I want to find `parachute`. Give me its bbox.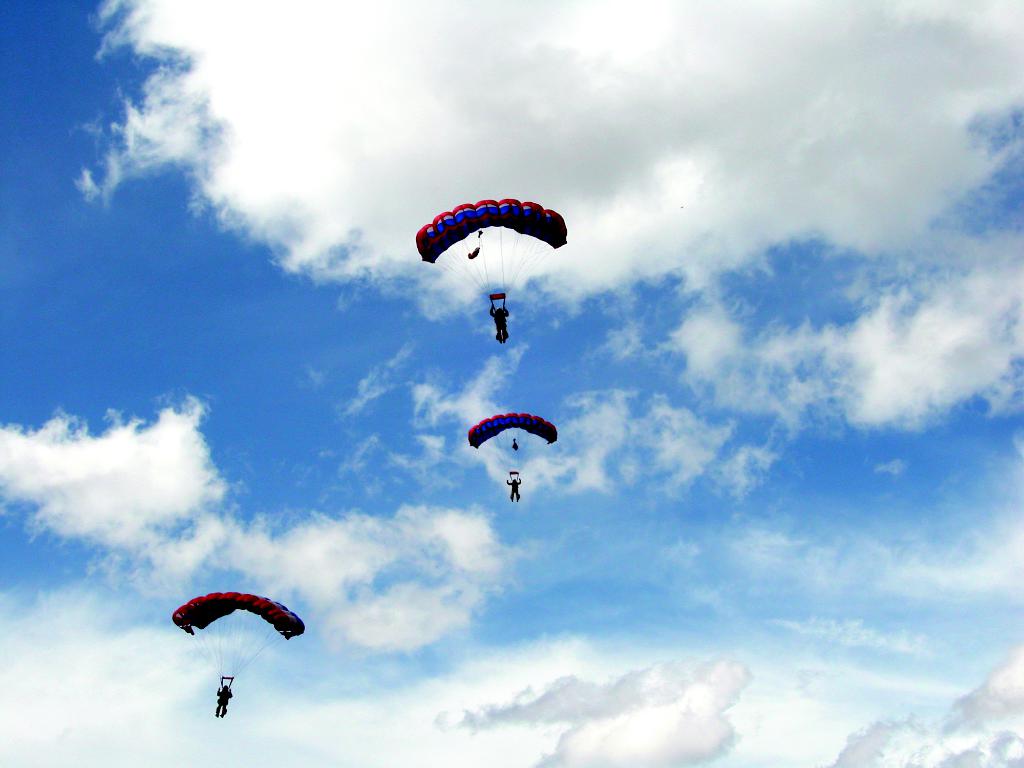
(x1=172, y1=588, x2=300, y2=684).
